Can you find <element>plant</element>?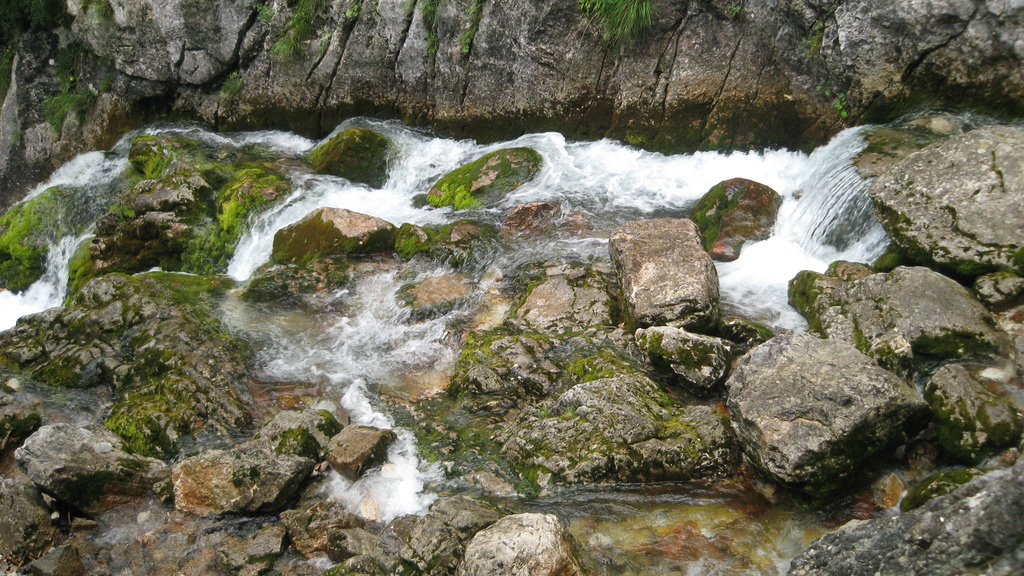
Yes, bounding box: region(724, 0, 739, 15).
